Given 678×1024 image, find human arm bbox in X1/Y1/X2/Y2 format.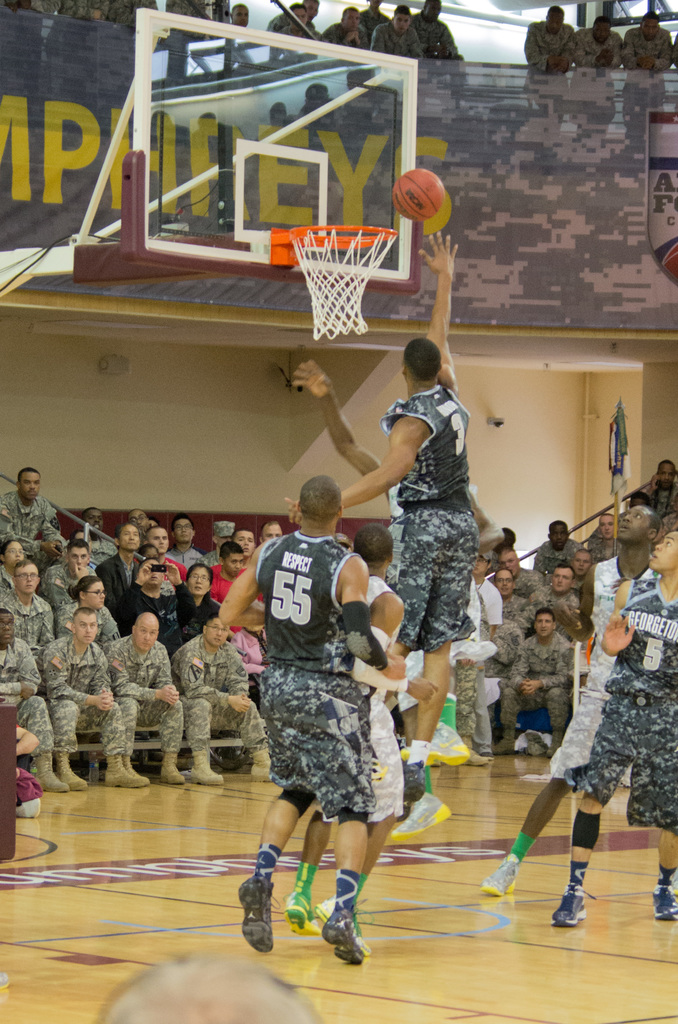
108/643/181/703.
